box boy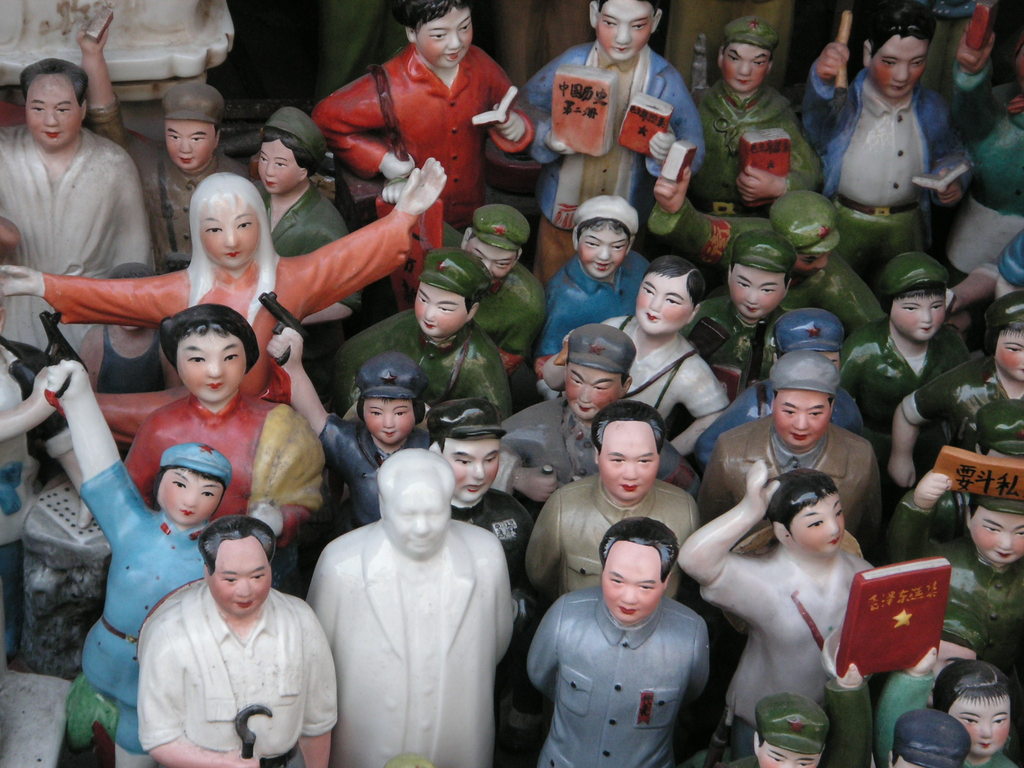
bbox(928, 402, 1023, 539)
